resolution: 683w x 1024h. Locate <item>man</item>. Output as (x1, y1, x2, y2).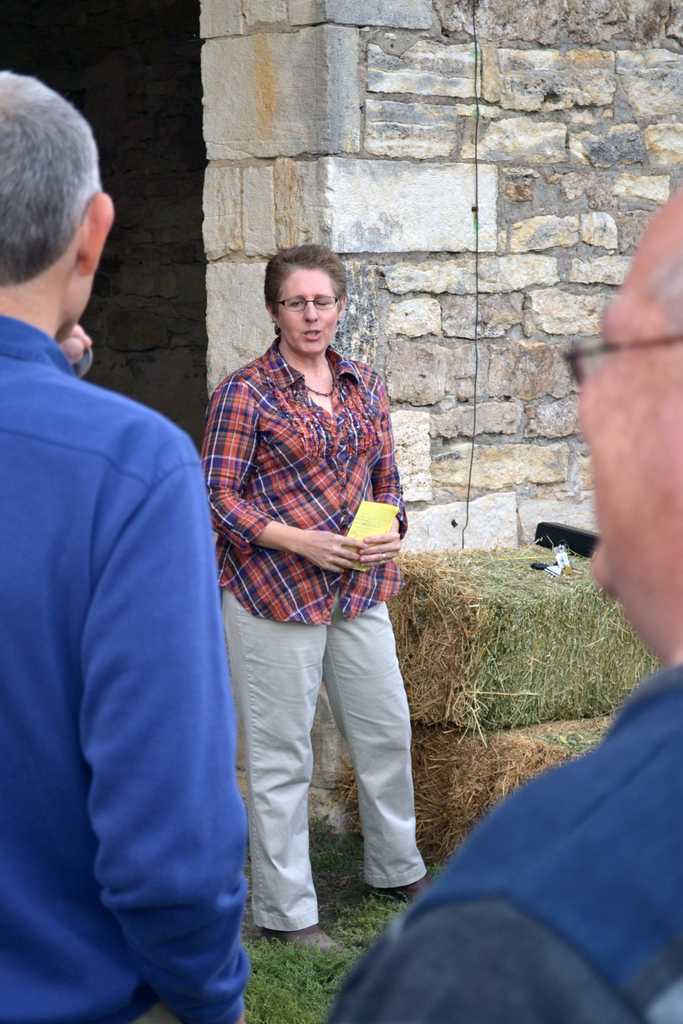
(181, 216, 429, 963).
